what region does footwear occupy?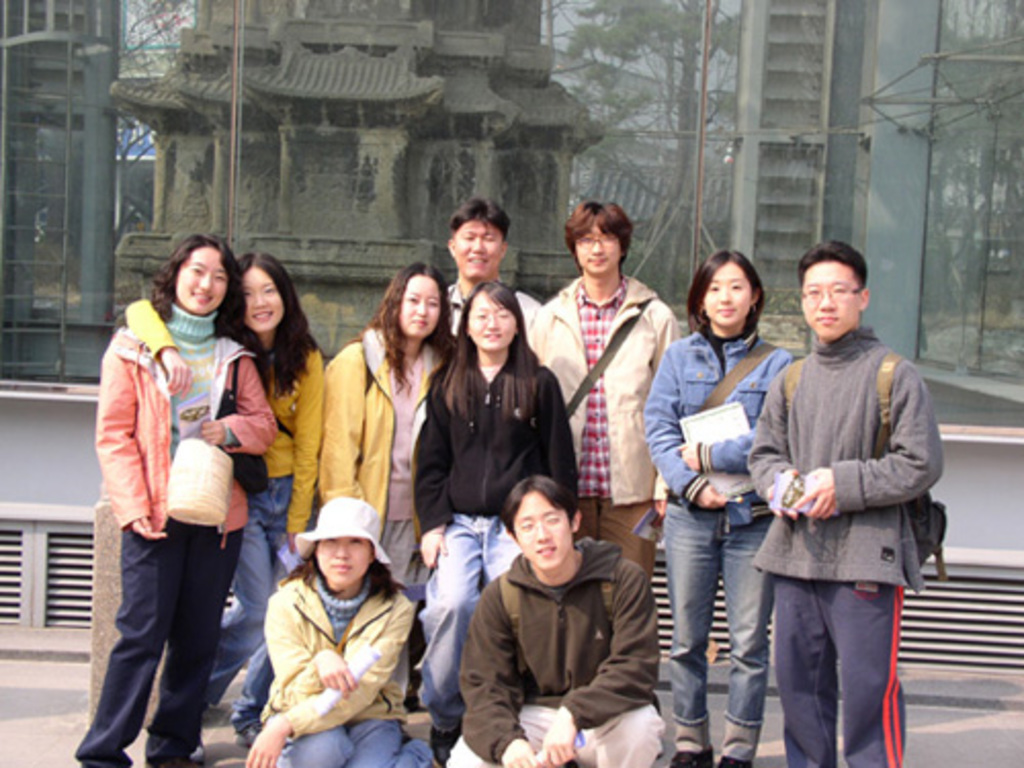
left=233, top=719, right=258, bottom=748.
